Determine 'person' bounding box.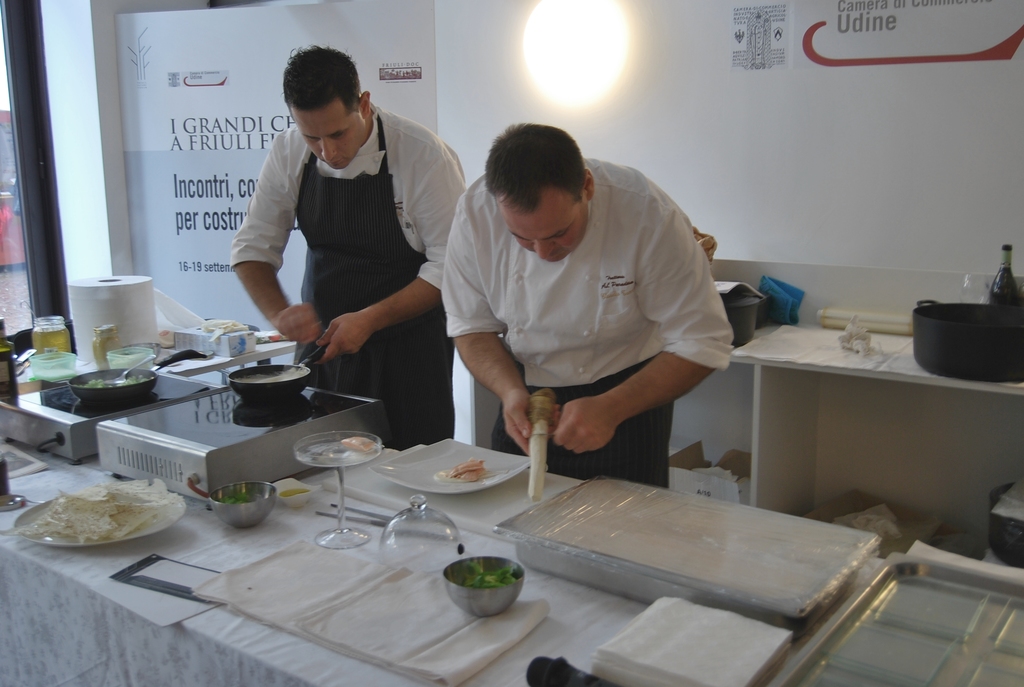
Determined: bbox=(436, 119, 736, 494).
